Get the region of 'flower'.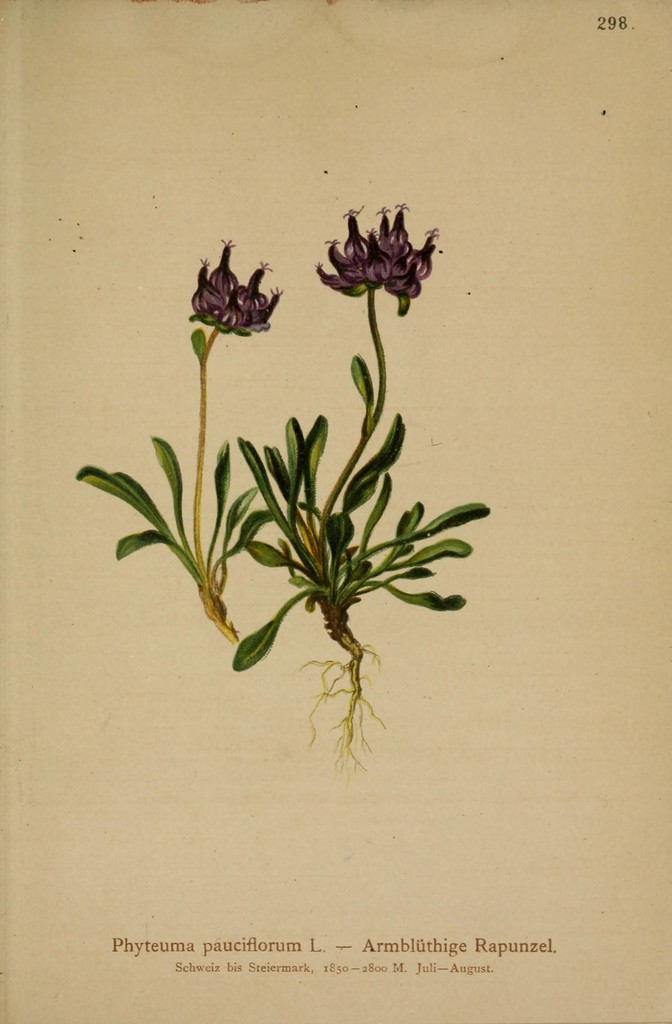
<region>320, 197, 432, 292</region>.
